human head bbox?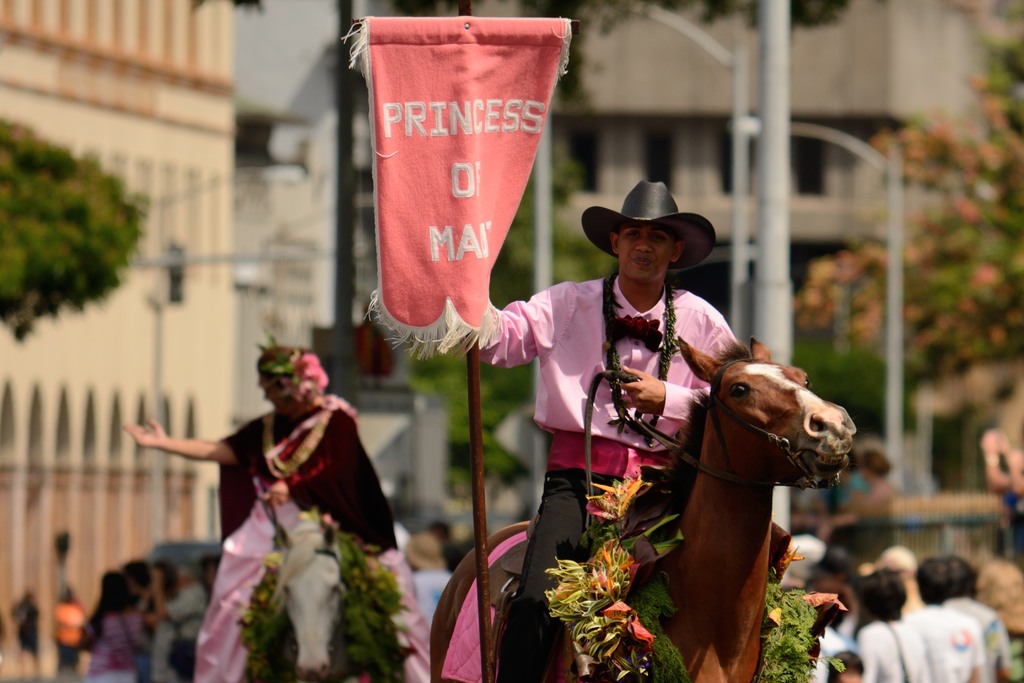
95 572 134 611
